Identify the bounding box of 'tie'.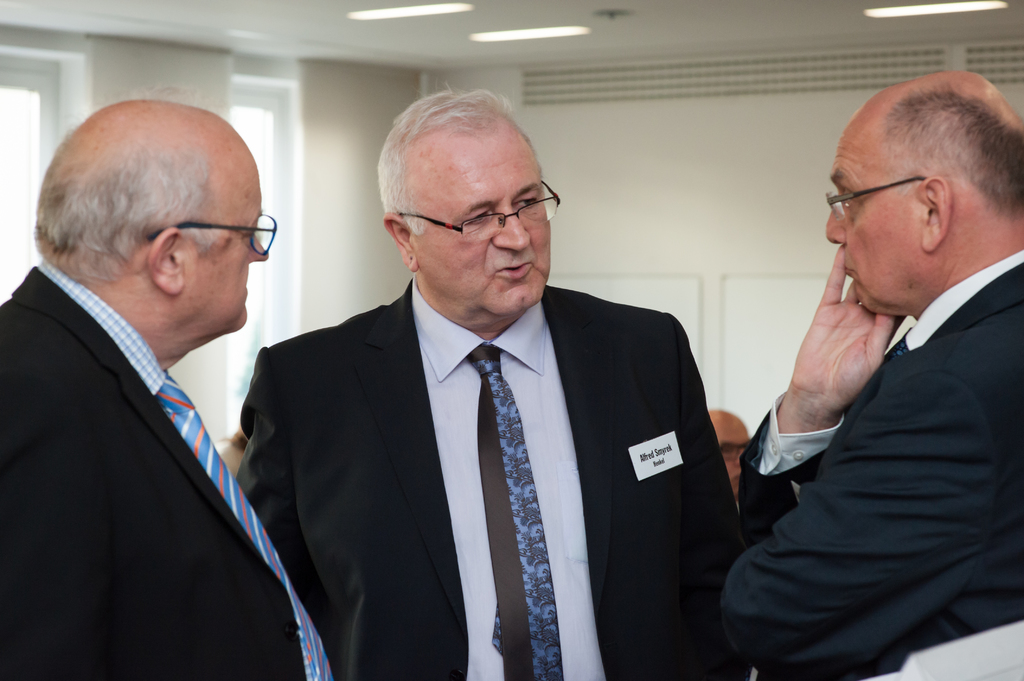
<box>151,368,333,680</box>.
